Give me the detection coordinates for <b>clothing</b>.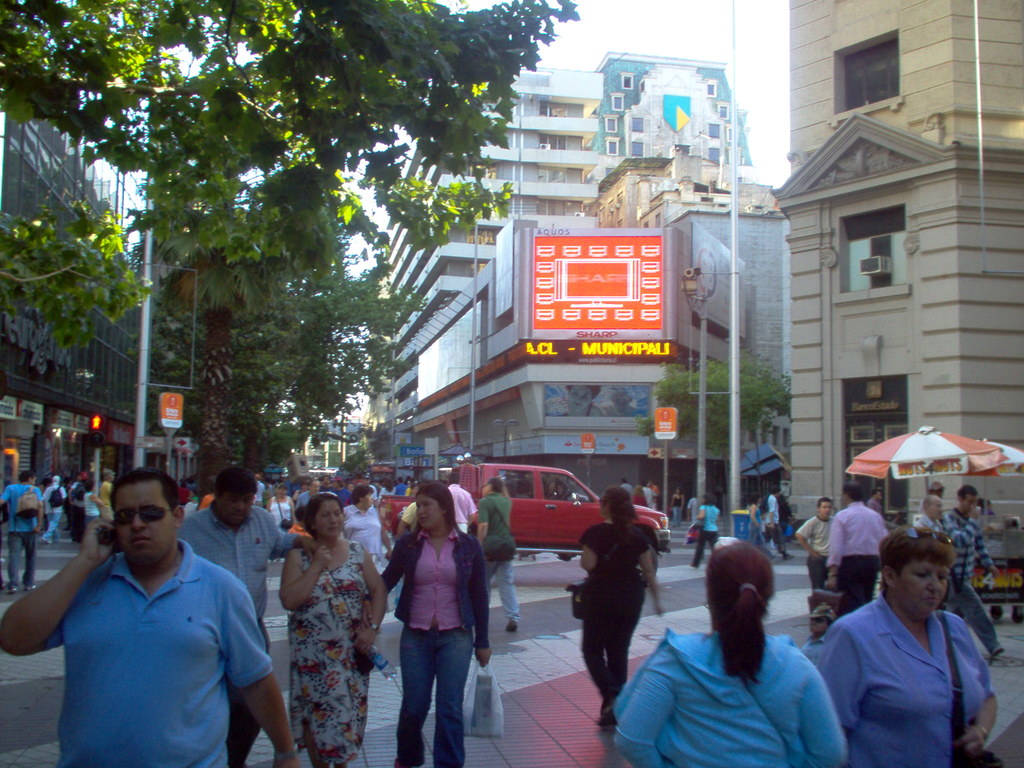
[97,477,112,535].
